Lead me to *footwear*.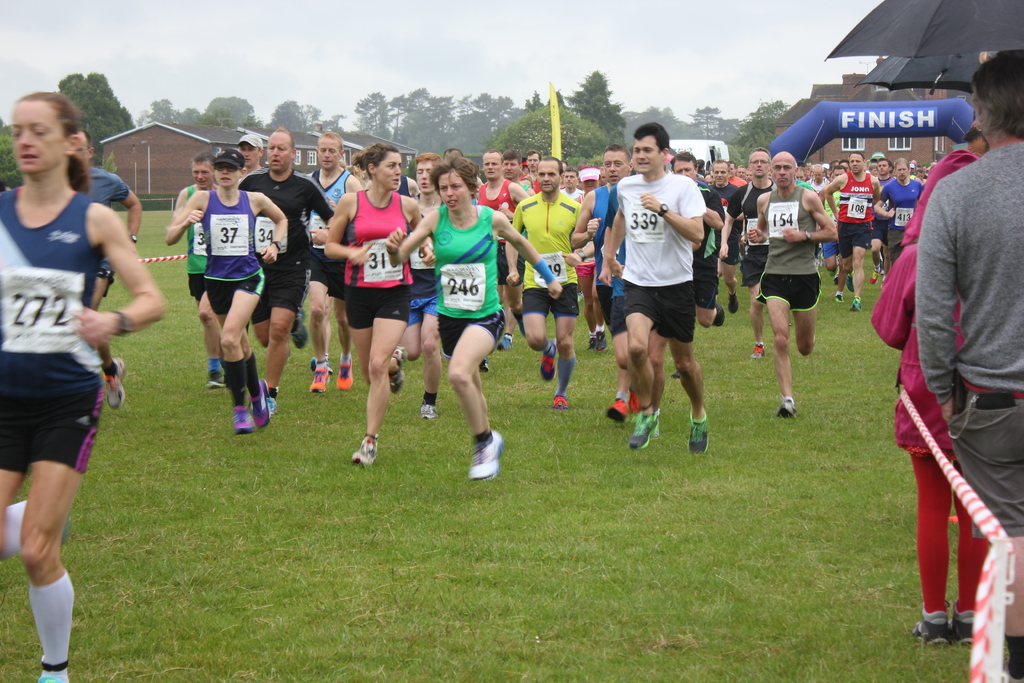
Lead to bbox=(631, 411, 661, 452).
